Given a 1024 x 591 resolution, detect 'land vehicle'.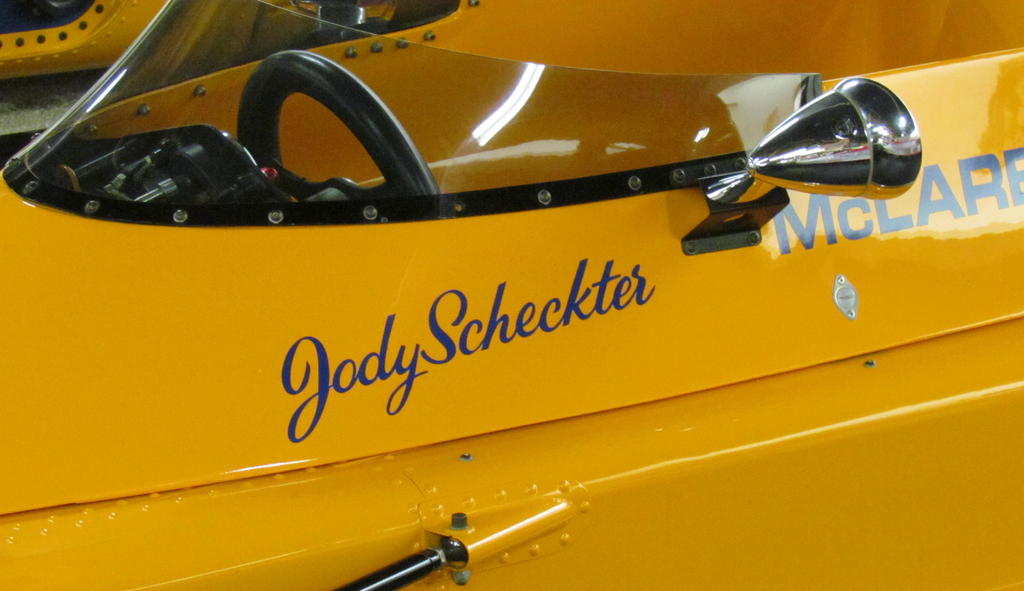
0/17/994/571.
